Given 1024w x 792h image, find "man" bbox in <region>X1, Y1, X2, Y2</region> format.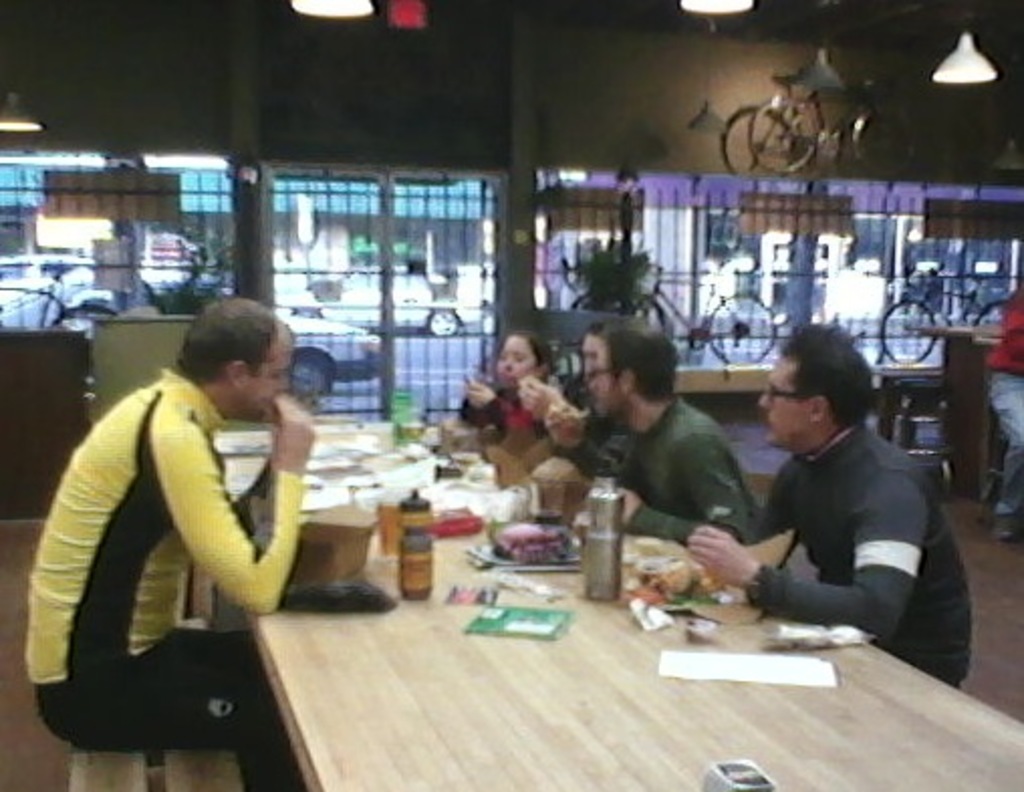
<region>18, 294, 316, 780</region>.
